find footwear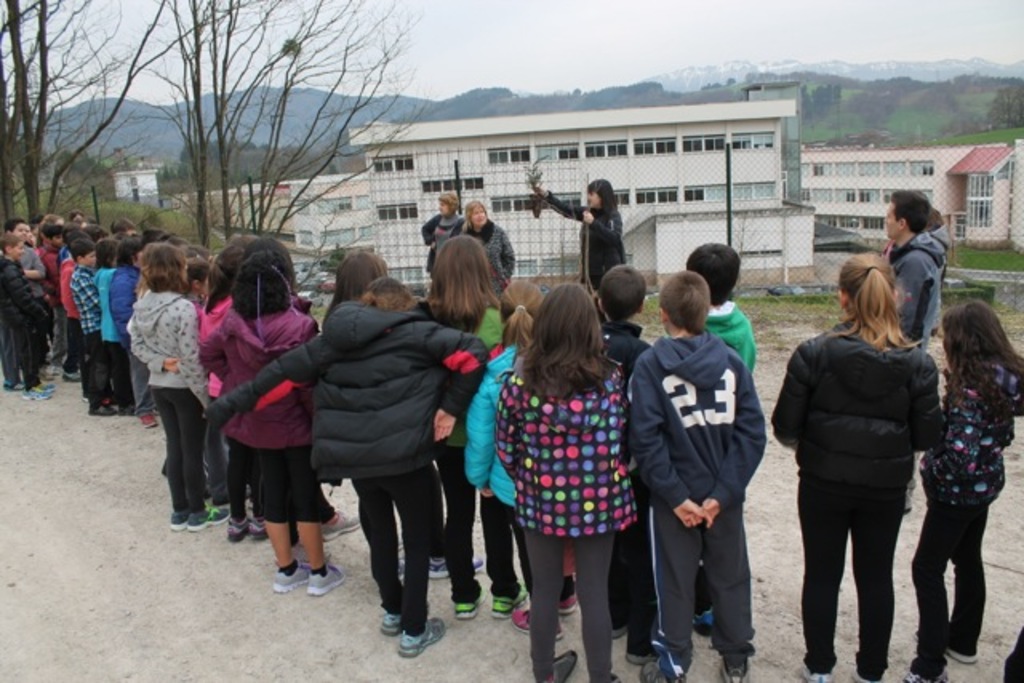
[x1=853, y1=664, x2=880, y2=681]
